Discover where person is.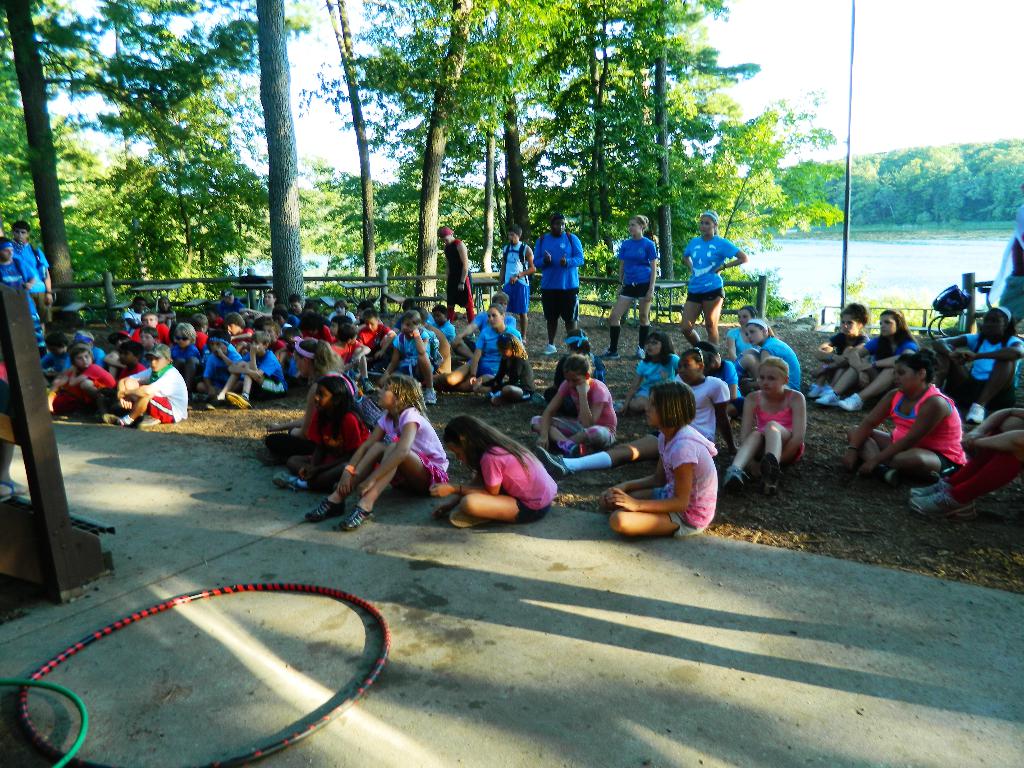
Discovered at x1=531, y1=221, x2=585, y2=351.
